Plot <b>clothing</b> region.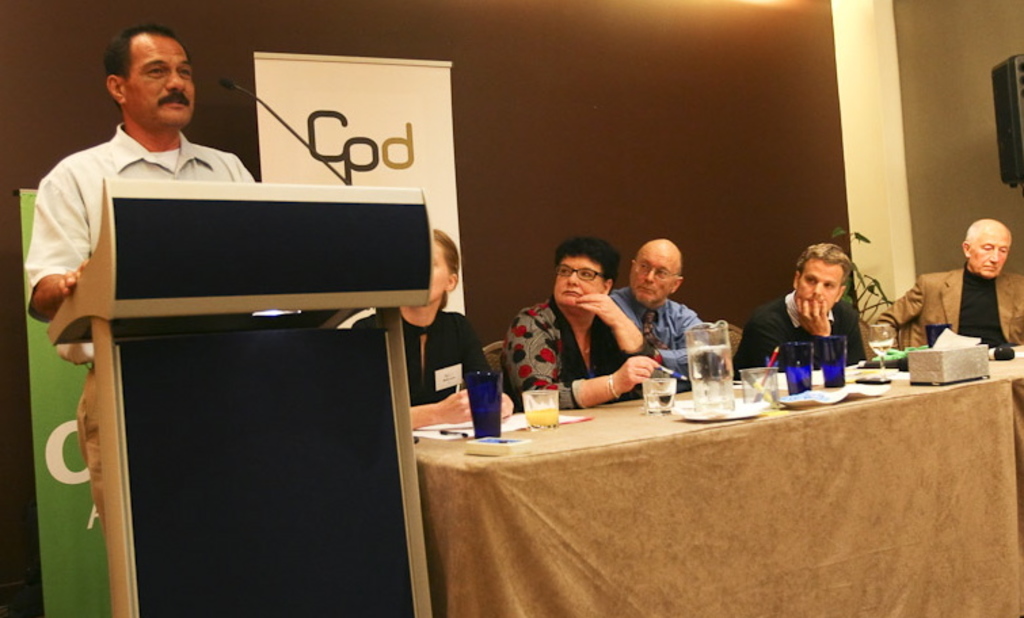
Plotted at [left=500, top=300, right=669, bottom=416].
